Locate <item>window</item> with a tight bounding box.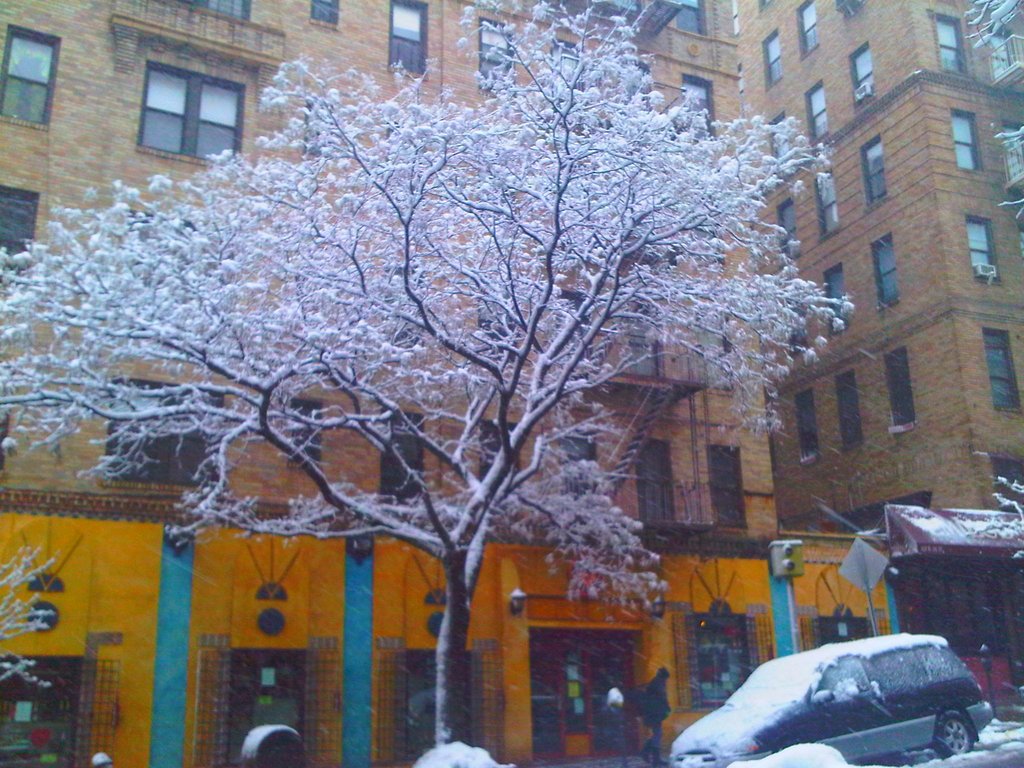
[0,23,63,126].
